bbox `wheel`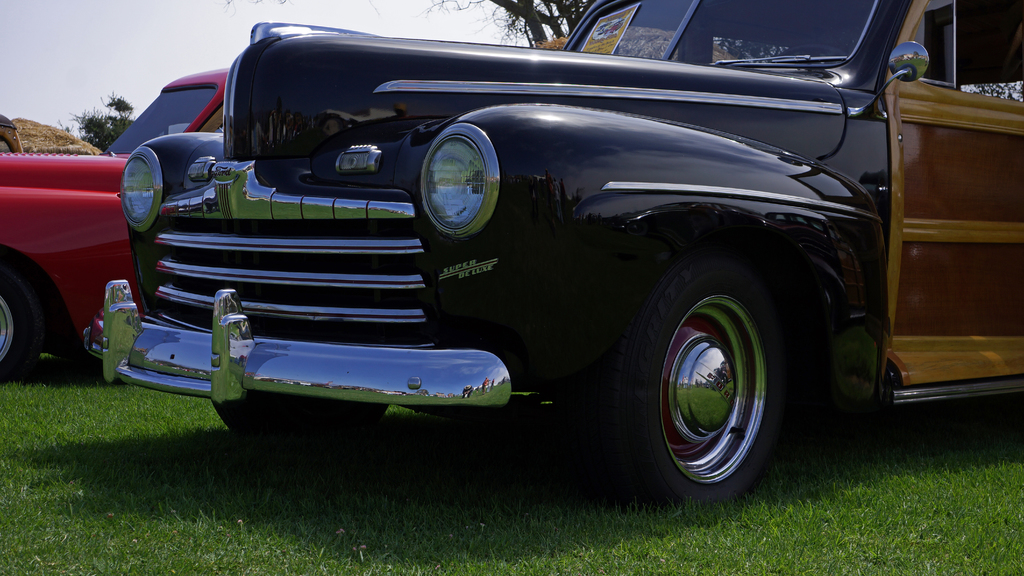
[642,254,783,499]
